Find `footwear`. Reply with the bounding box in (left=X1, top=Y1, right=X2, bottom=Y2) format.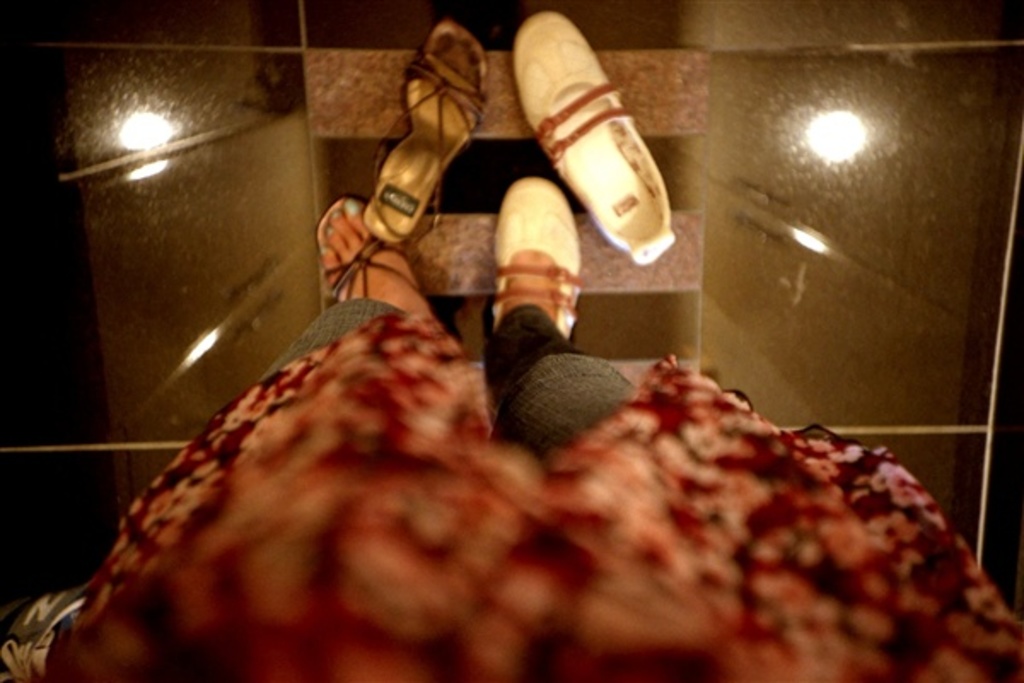
(left=314, top=198, right=427, bottom=307).
